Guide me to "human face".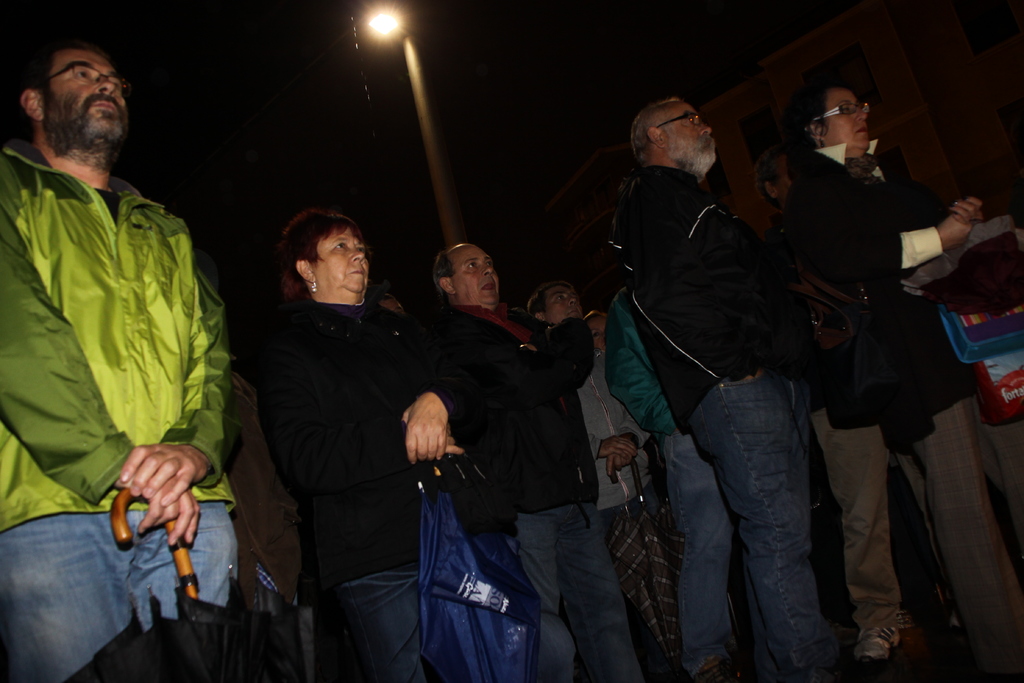
Guidance: 827,92,868,151.
